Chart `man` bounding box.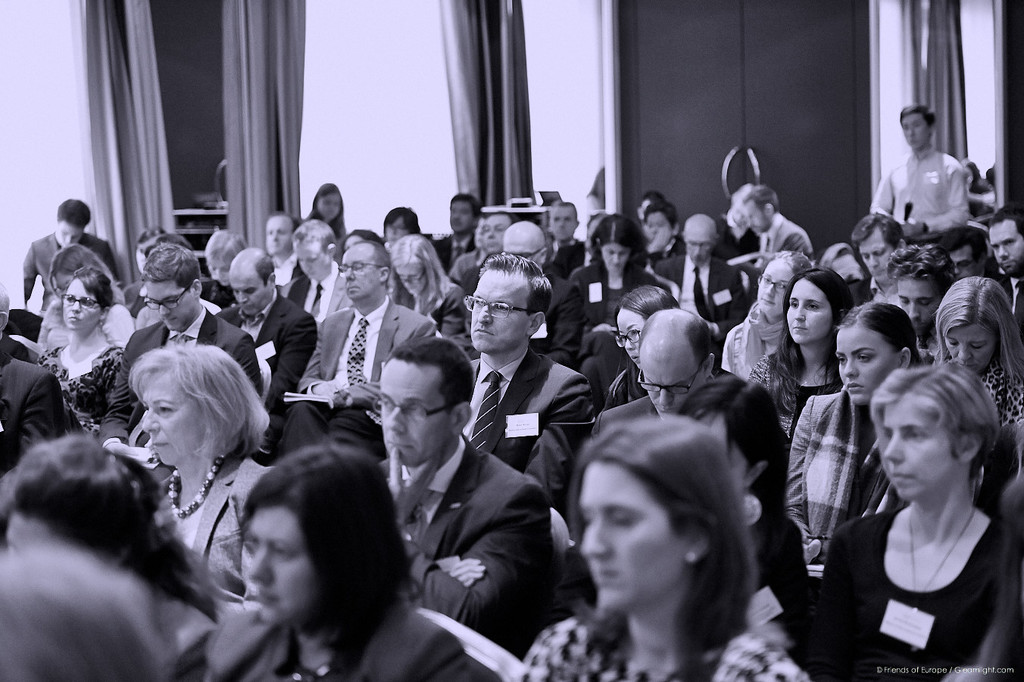
Charted: x1=871 y1=105 x2=972 y2=239.
